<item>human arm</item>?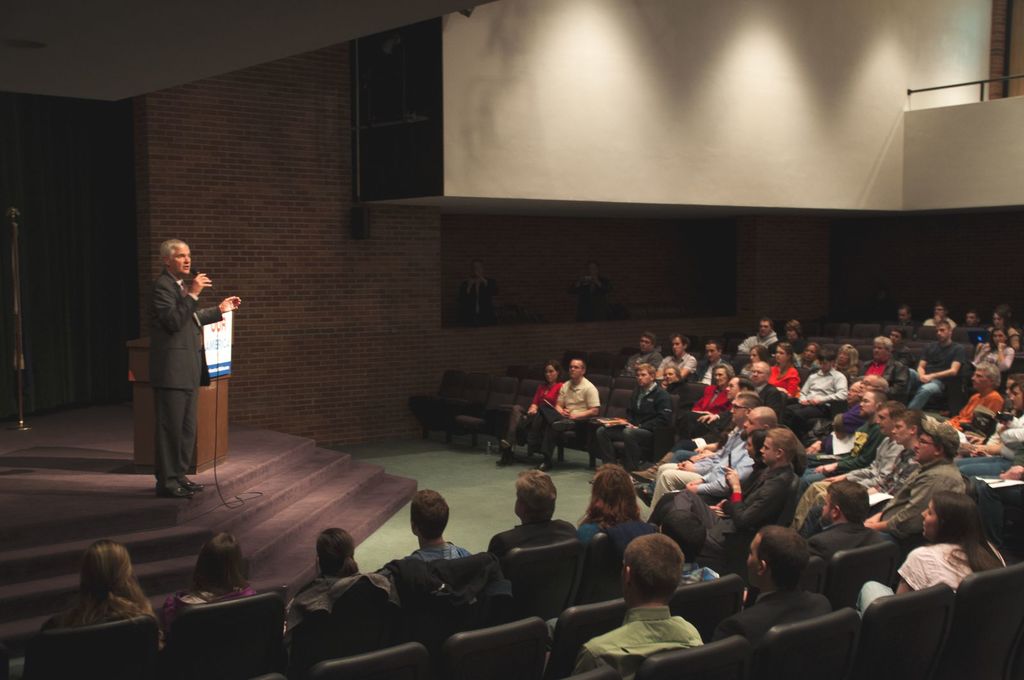
(x1=480, y1=276, x2=502, y2=294)
